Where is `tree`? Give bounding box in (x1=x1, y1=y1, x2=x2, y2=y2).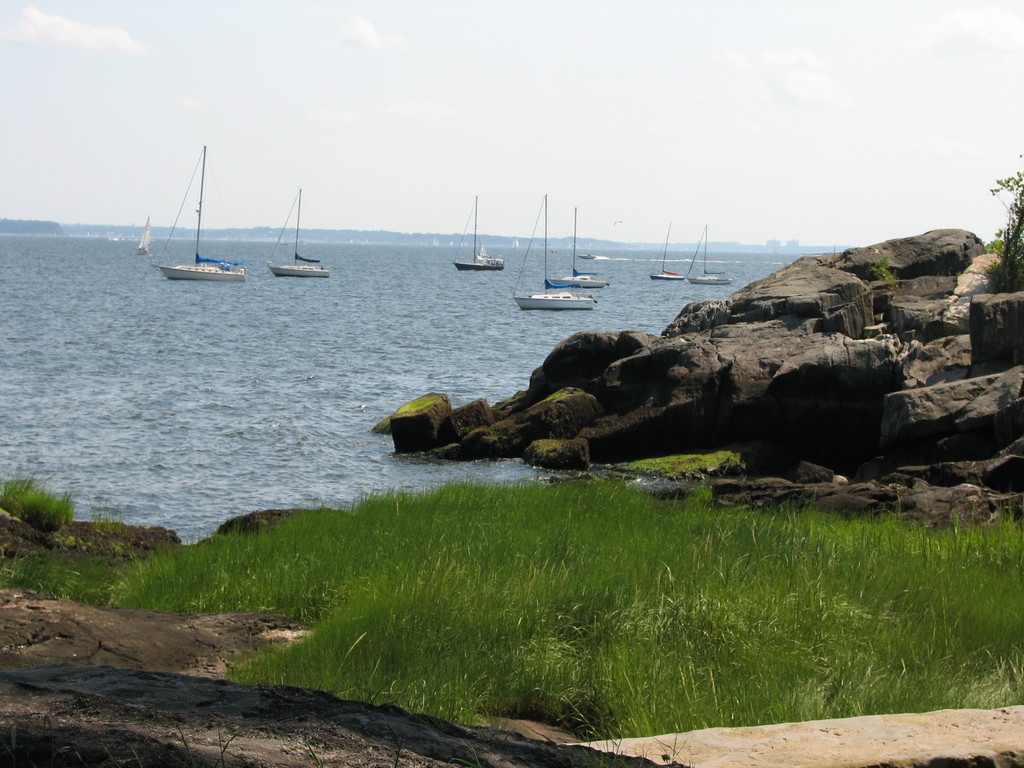
(x1=975, y1=149, x2=1023, y2=292).
